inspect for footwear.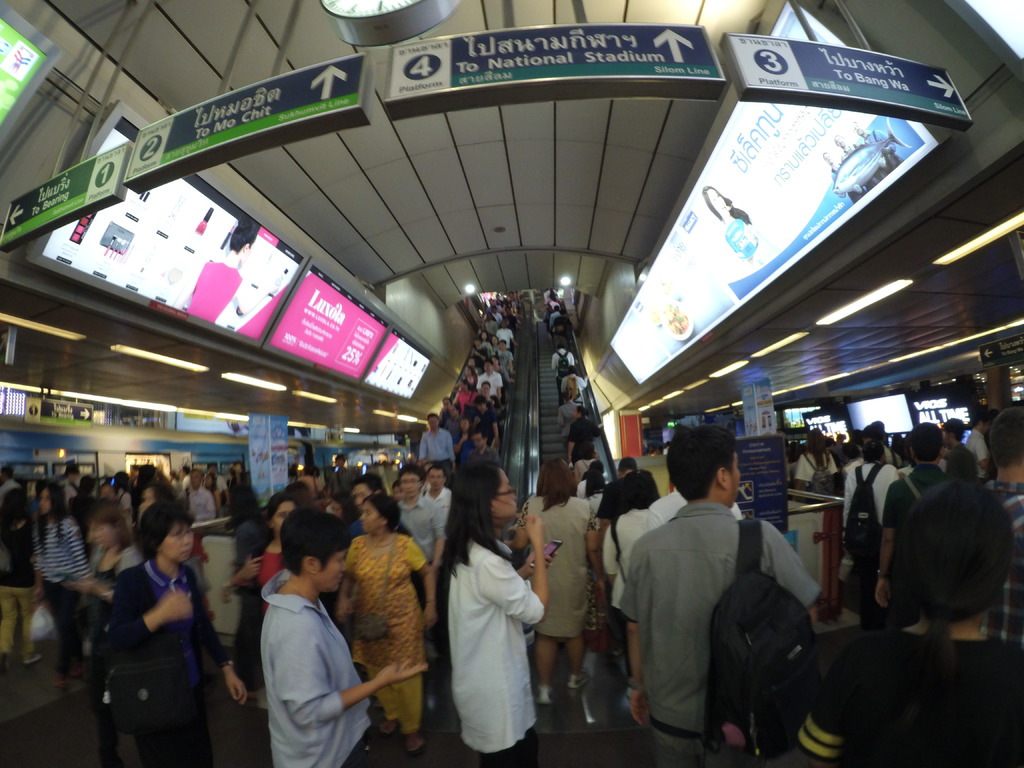
Inspection: 566,673,589,688.
